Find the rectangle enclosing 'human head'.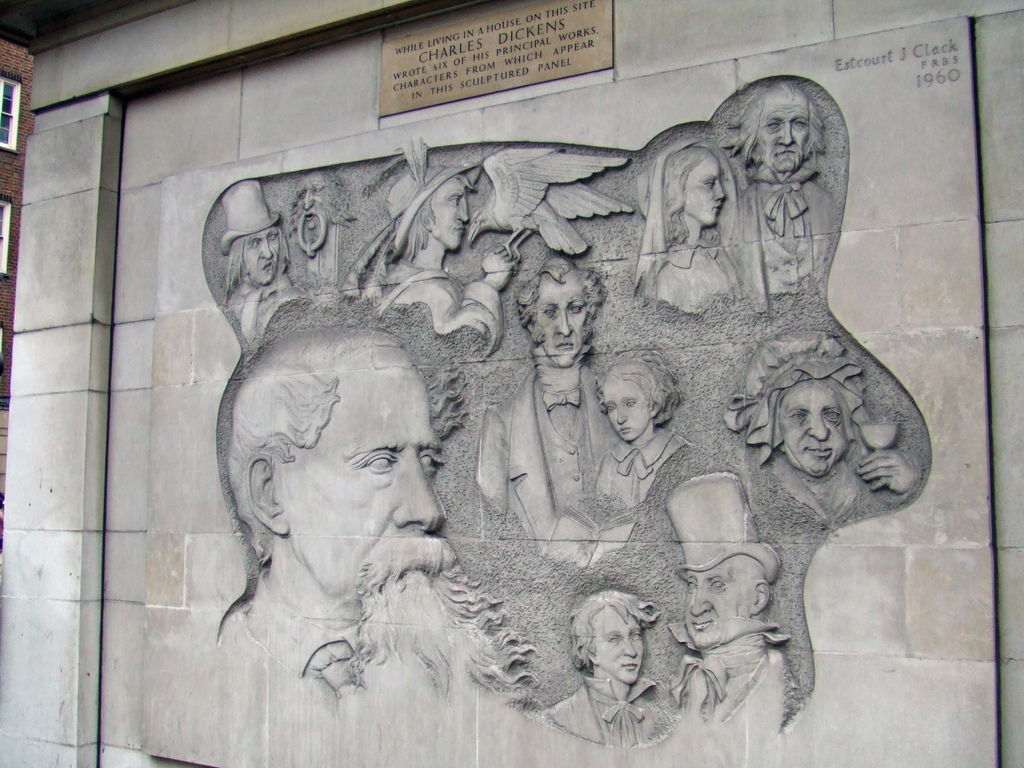
l=723, t=82, r=825, b=184.
